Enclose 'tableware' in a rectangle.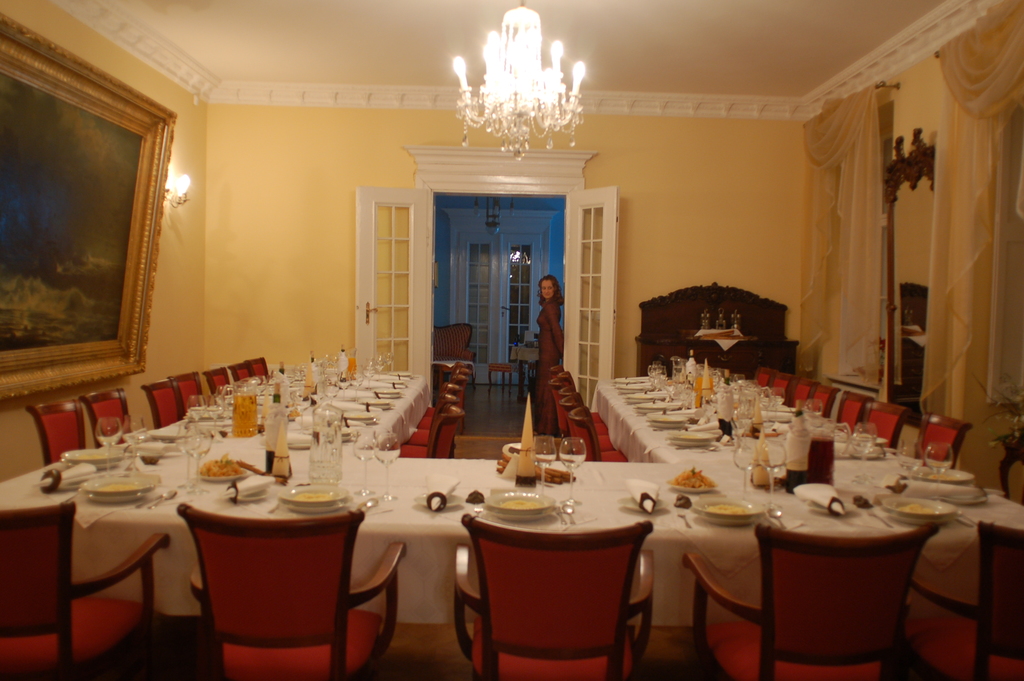
crop(0, 347, 1023, 629).
